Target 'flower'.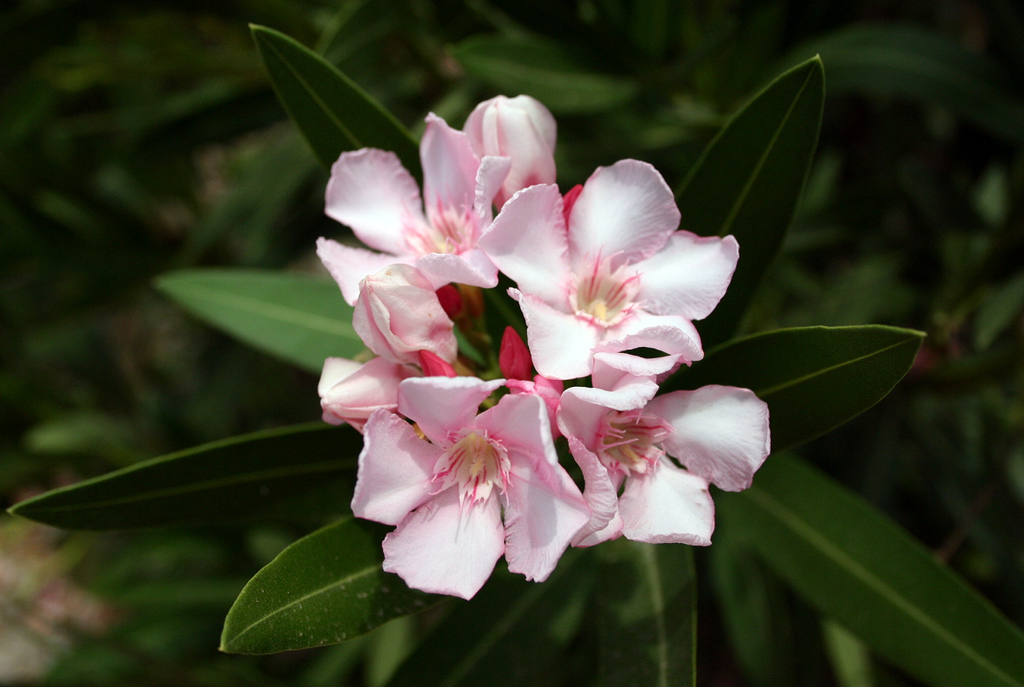
Target region: <bbox>461, 94, 551, 203</bbox>.
